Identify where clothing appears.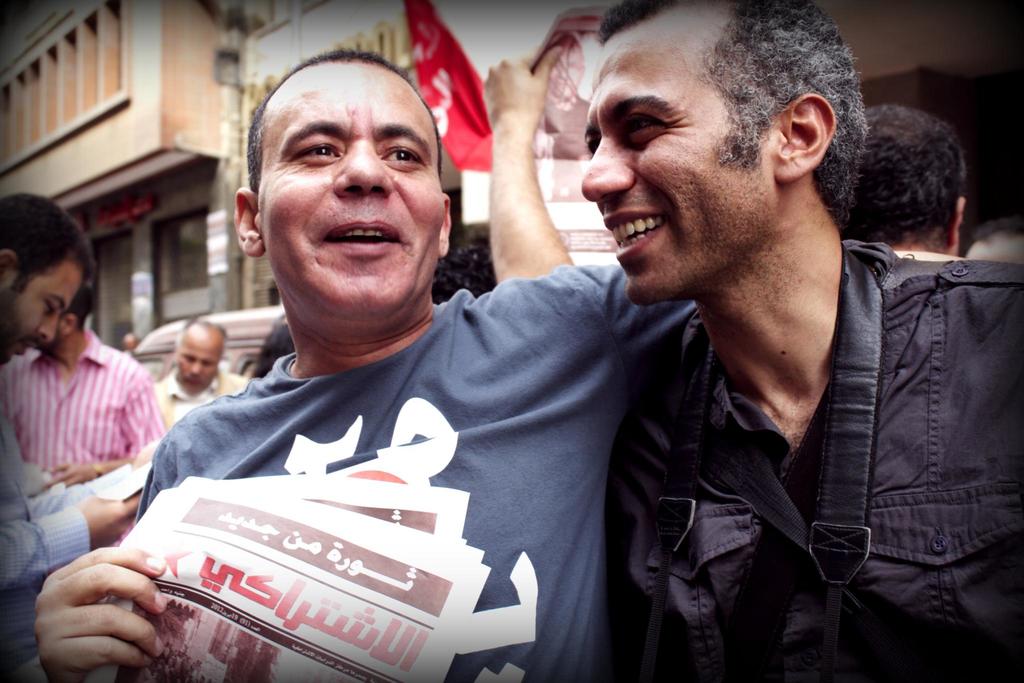
Appears at 0/333/158/482.
